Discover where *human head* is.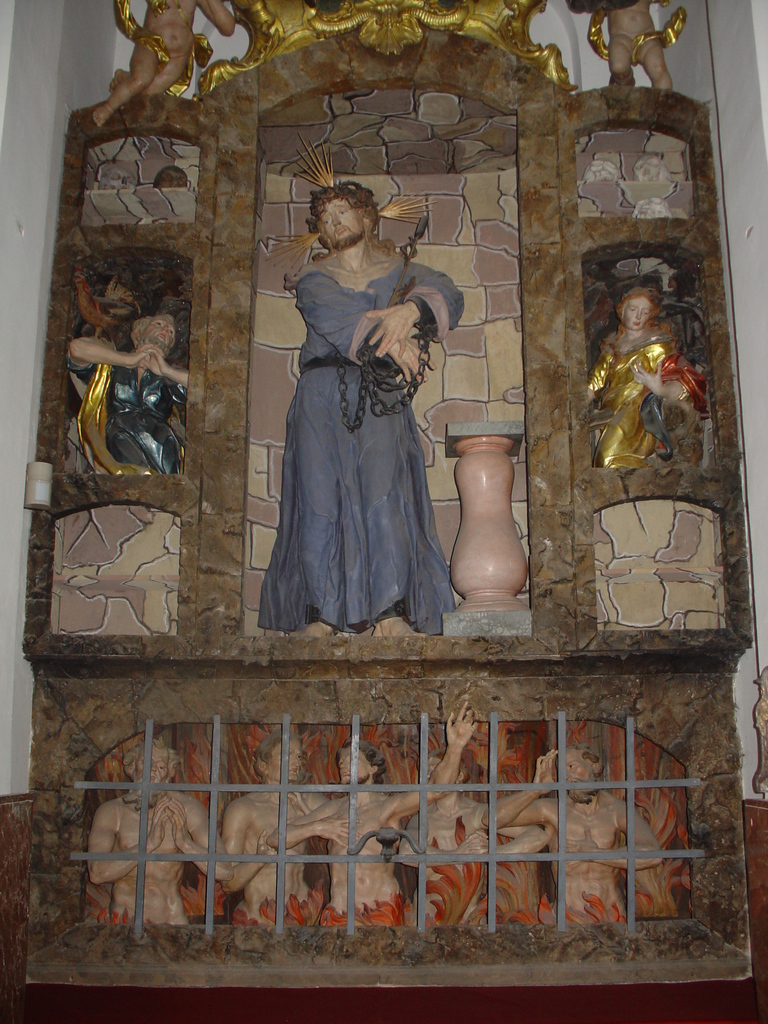
Discovered at <region>552, 743, 599, 796</region>.
